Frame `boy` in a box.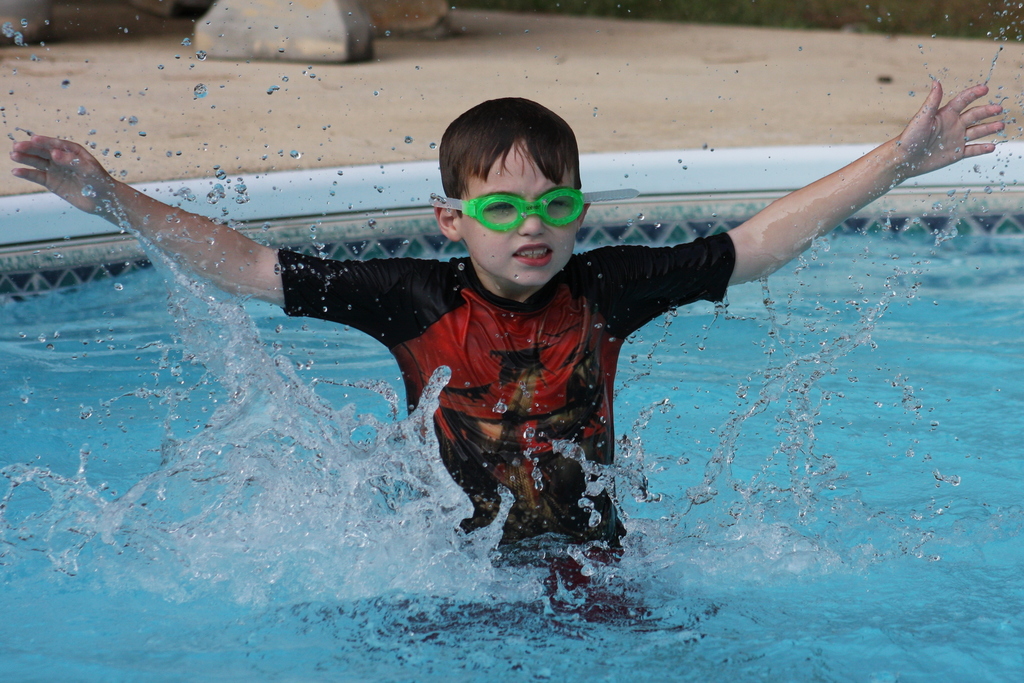
x1=13 y1=76 x2=1006 y2=561.
